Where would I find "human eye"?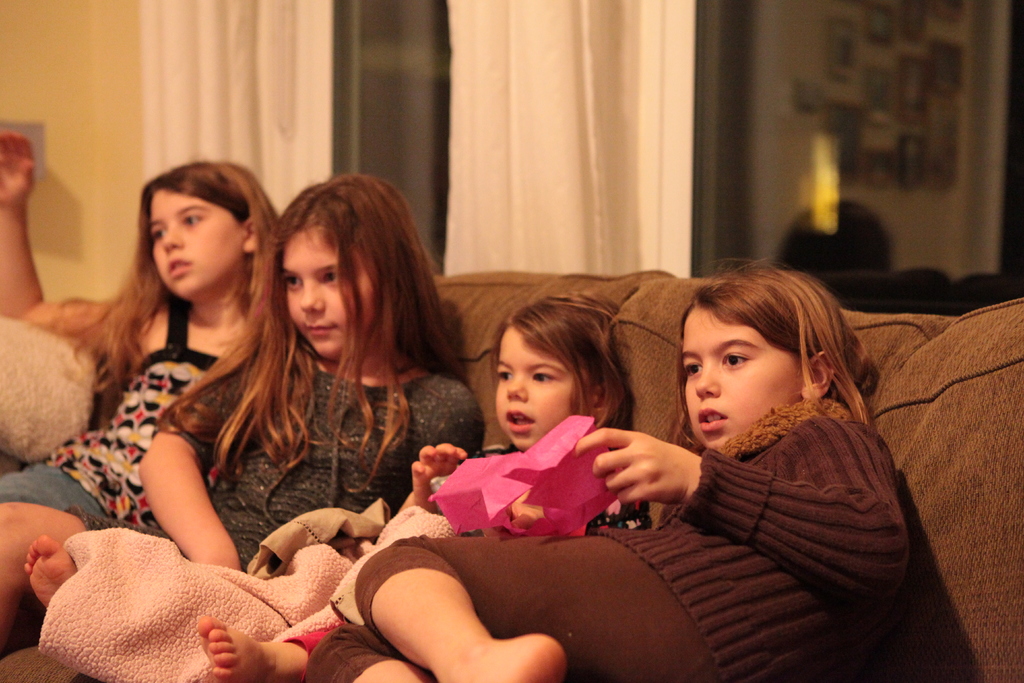
At x1=499, y1=368, x2=511, y2=383.
